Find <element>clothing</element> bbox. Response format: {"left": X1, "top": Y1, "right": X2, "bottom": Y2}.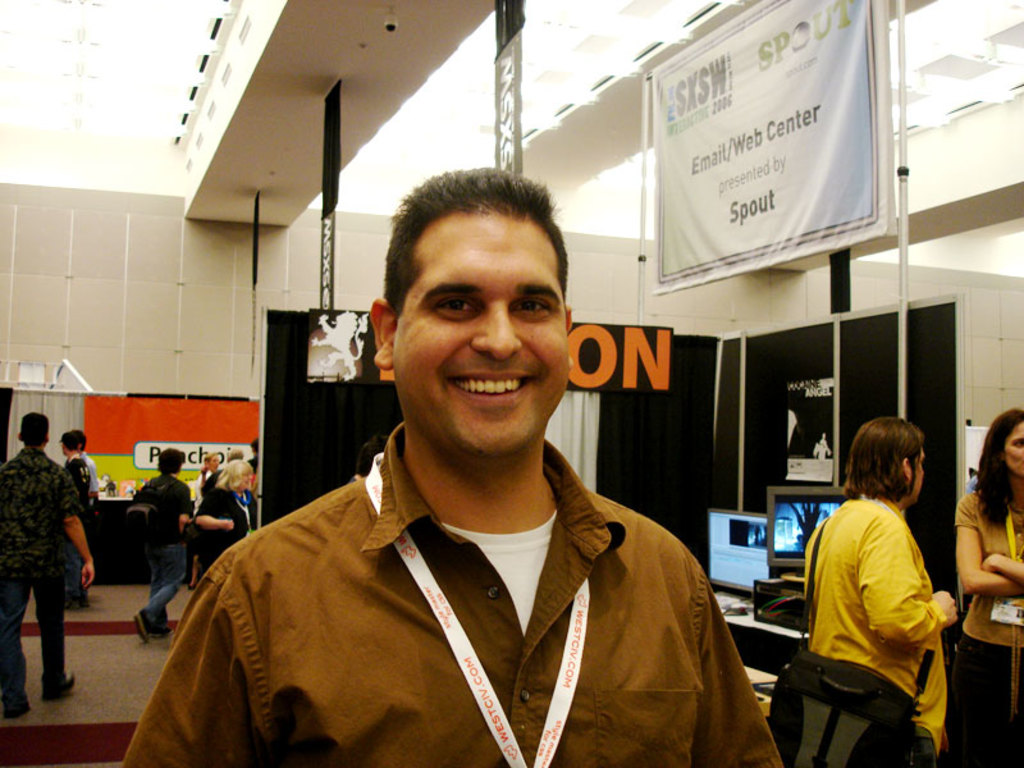
{"left": 192, "top": 484, "right": 247, "bottom": 582}.
